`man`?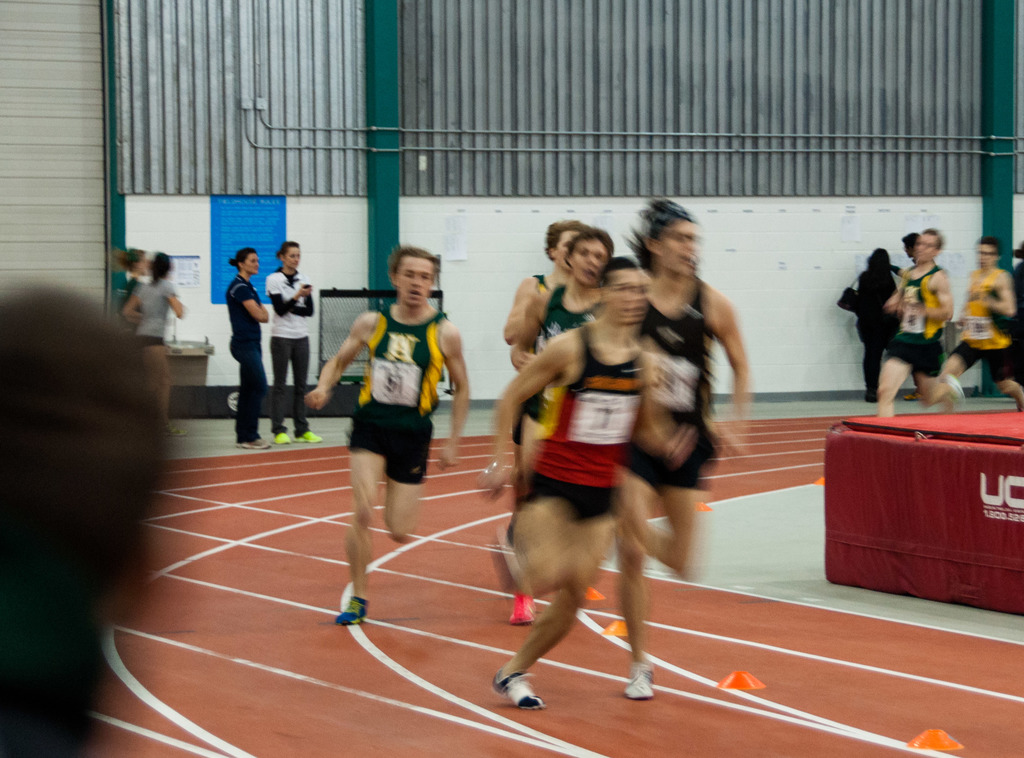
[874, 226, 965, 422]
